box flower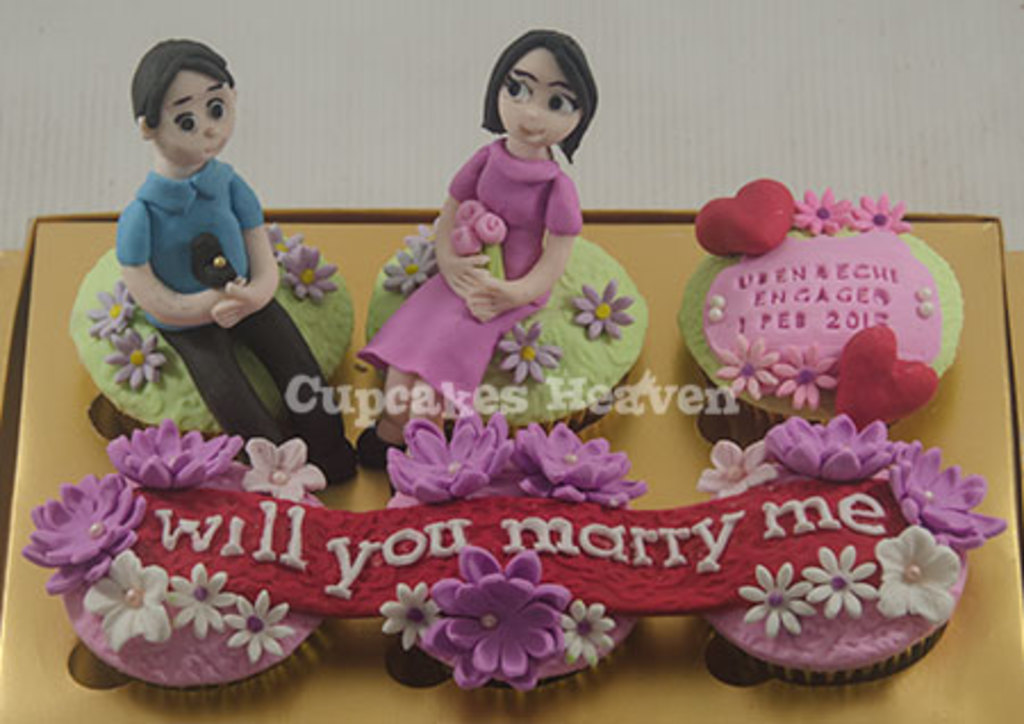
(89,278,141,342)
